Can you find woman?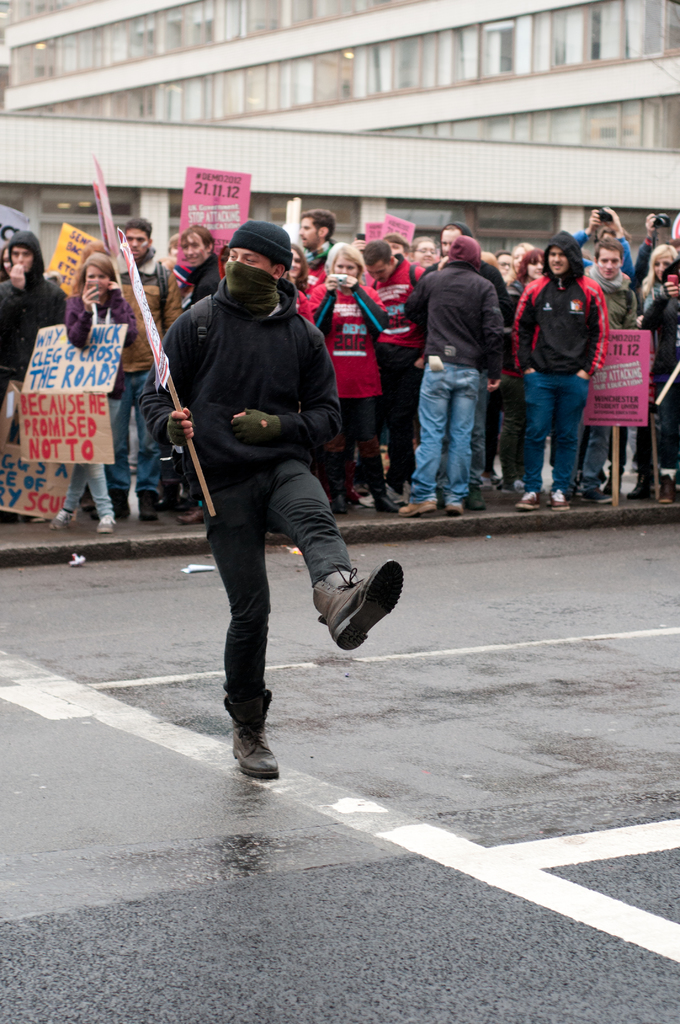
Yes, bounding box: [408, 233, 439, 272].
